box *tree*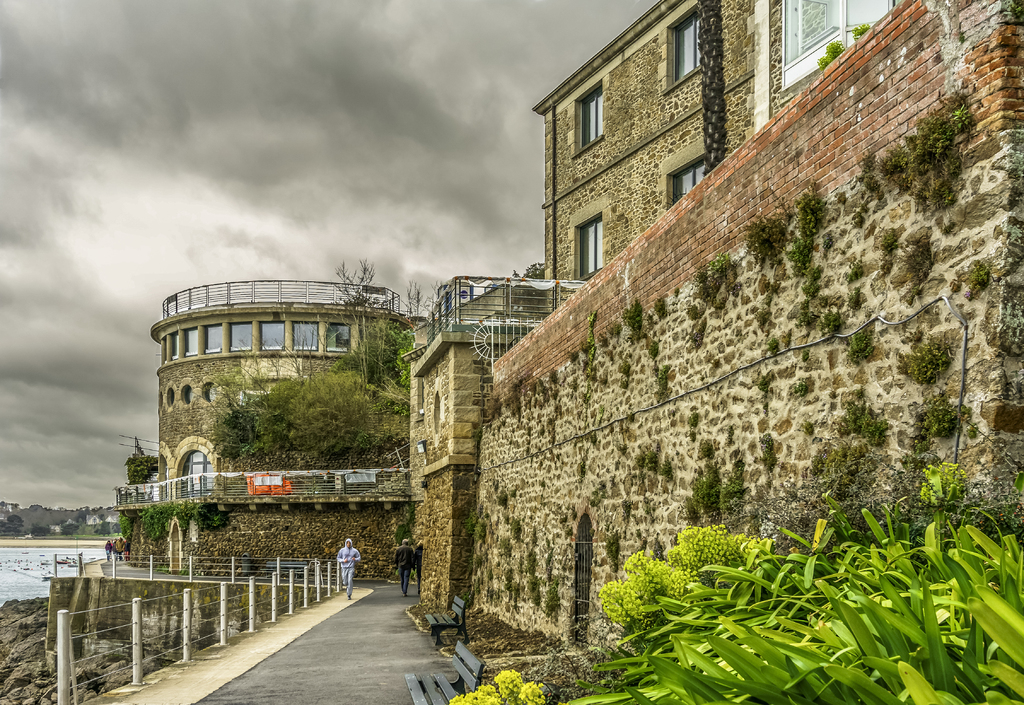
<box>124,453,159,488</box>
